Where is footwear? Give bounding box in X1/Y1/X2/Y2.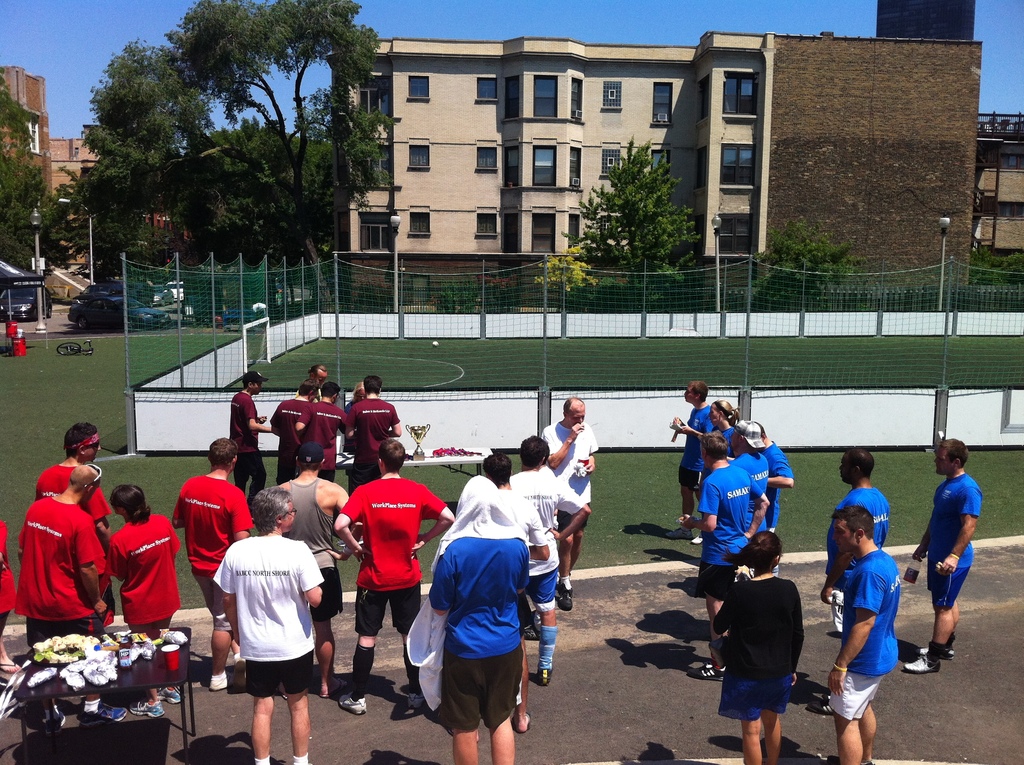
235/651/250/693.
